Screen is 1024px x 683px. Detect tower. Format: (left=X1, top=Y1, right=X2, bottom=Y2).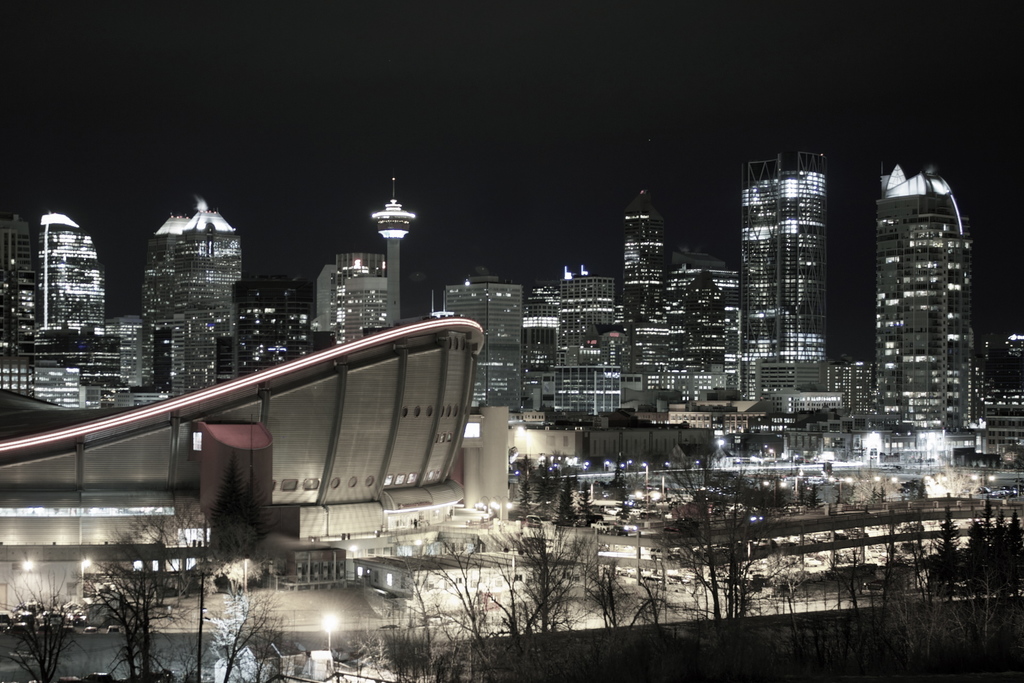
(left=145, top=194, right=237, bottom=381).
